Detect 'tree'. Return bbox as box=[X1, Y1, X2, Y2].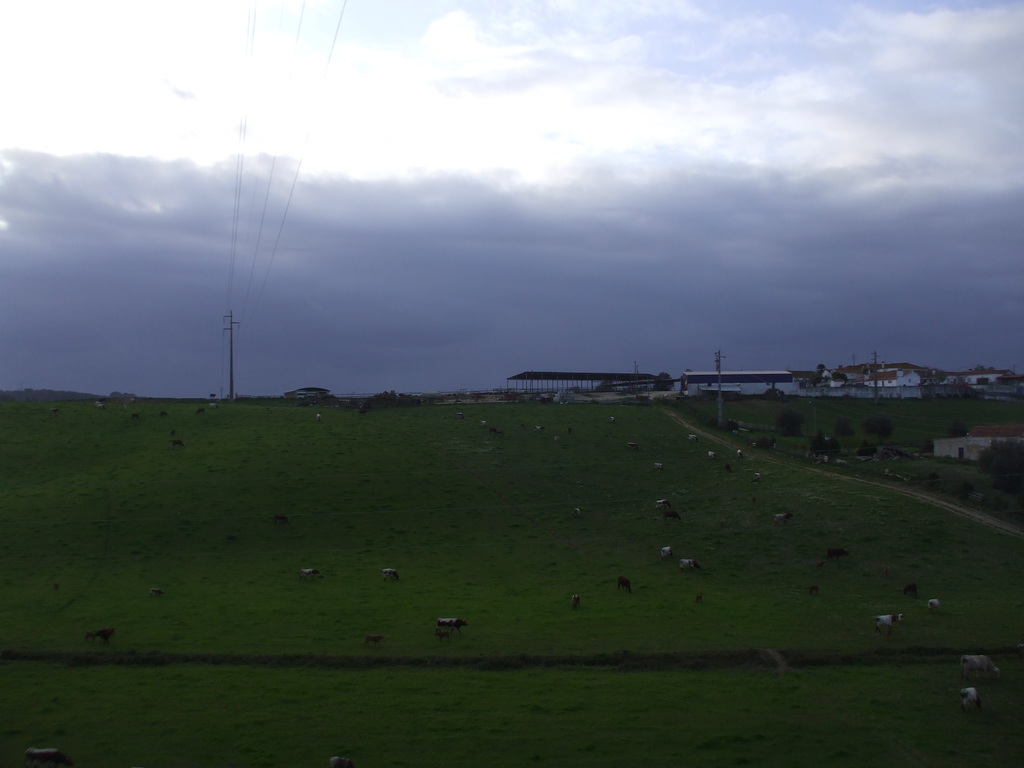
box=[653, 371, 674, 394].
